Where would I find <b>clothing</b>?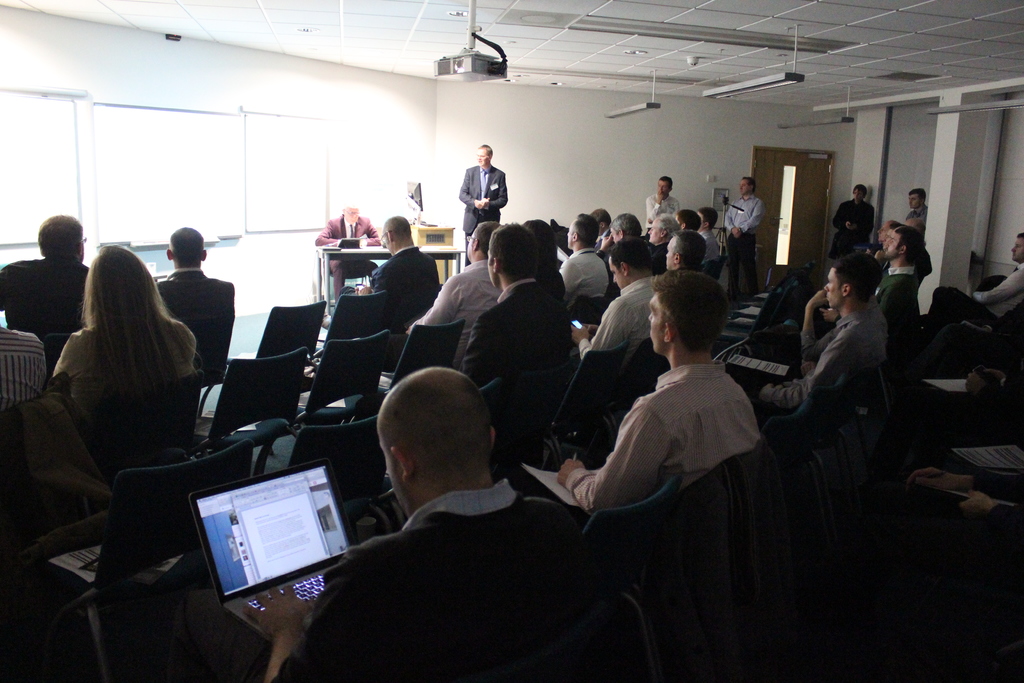
At {"left": 594, "top": 247, "right": 619, "bottom": 304}.
